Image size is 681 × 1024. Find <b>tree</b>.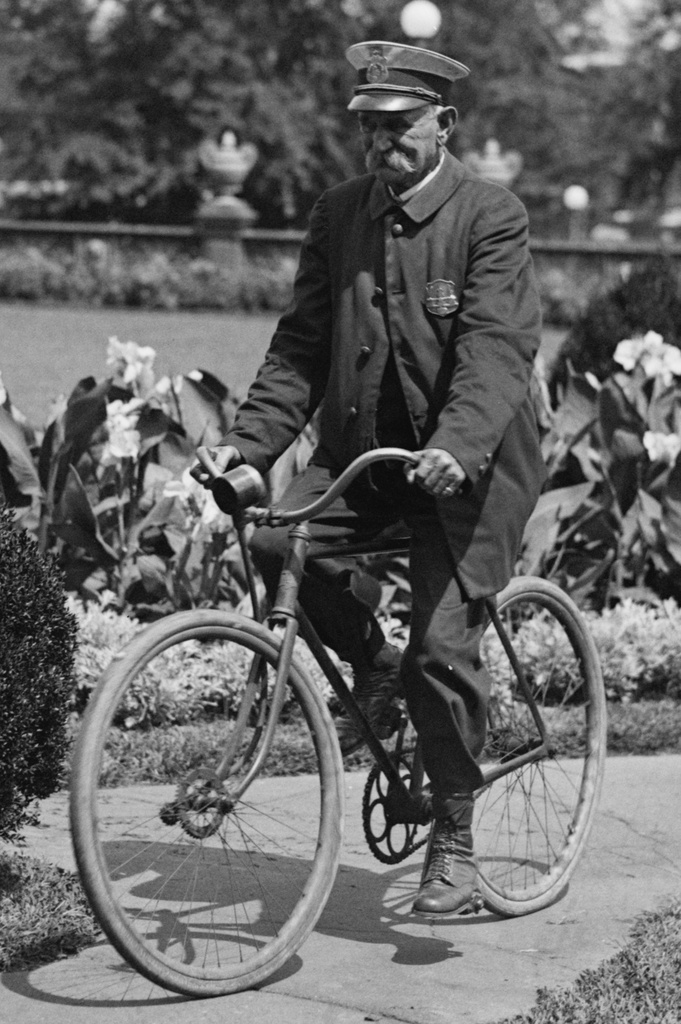
box=[0, 0, 680, 354].
